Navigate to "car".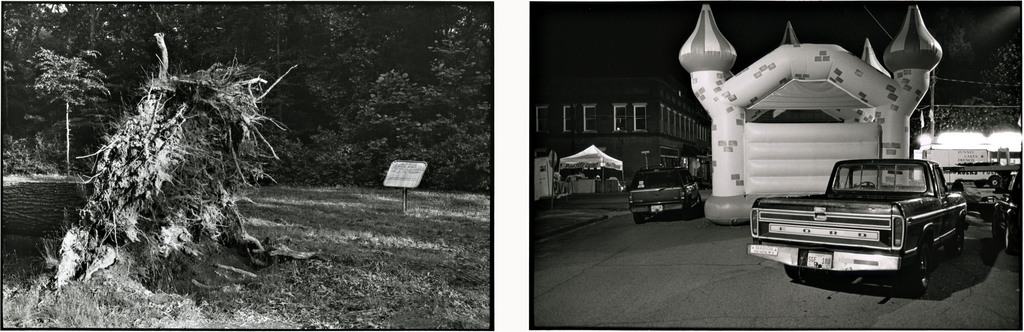
Navigation target: [633, 170, 707, 223].
